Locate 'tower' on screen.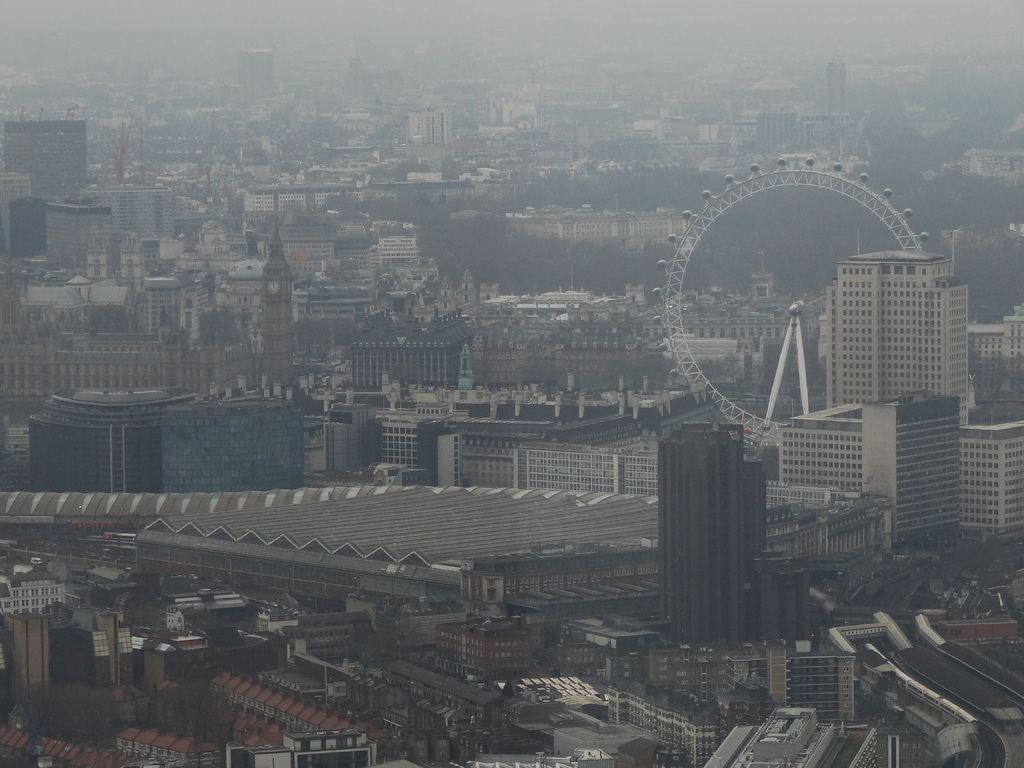
On screen at box=[765, 421, 899, 549].
